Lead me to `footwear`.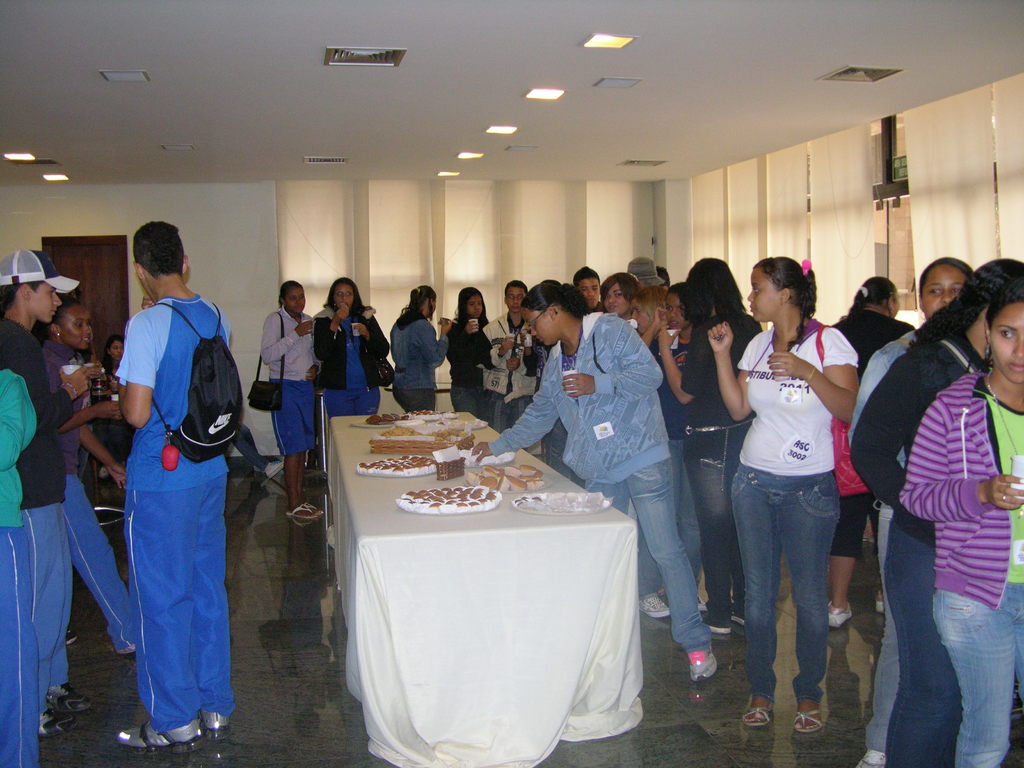
Lead to bbox=(699, 610, 733, 634).
